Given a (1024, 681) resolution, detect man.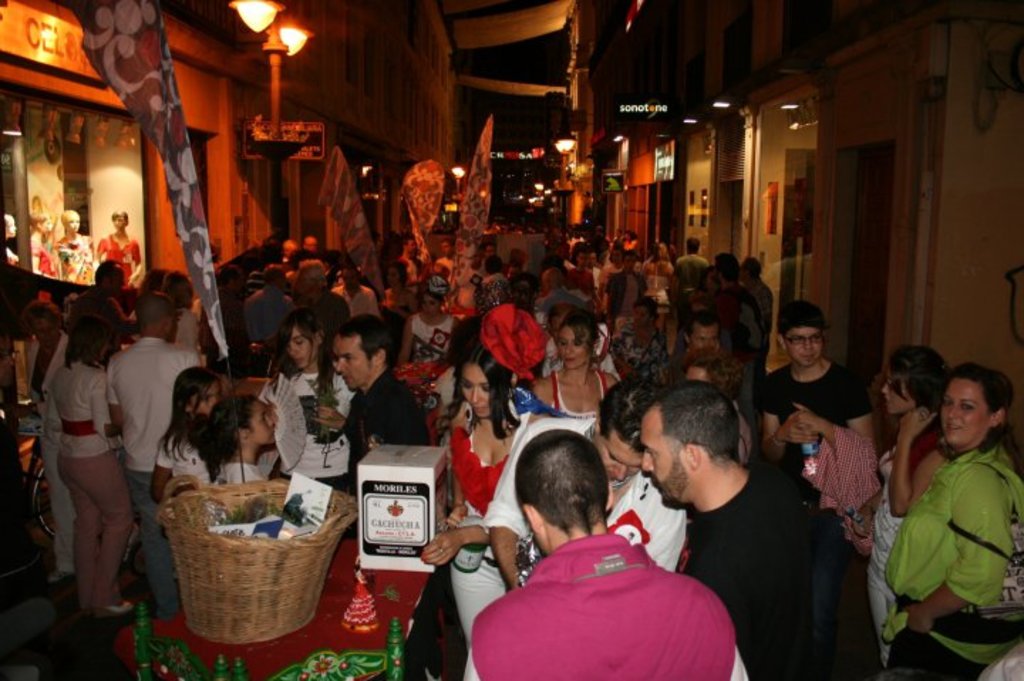
box(329, 311, 439, 490).
